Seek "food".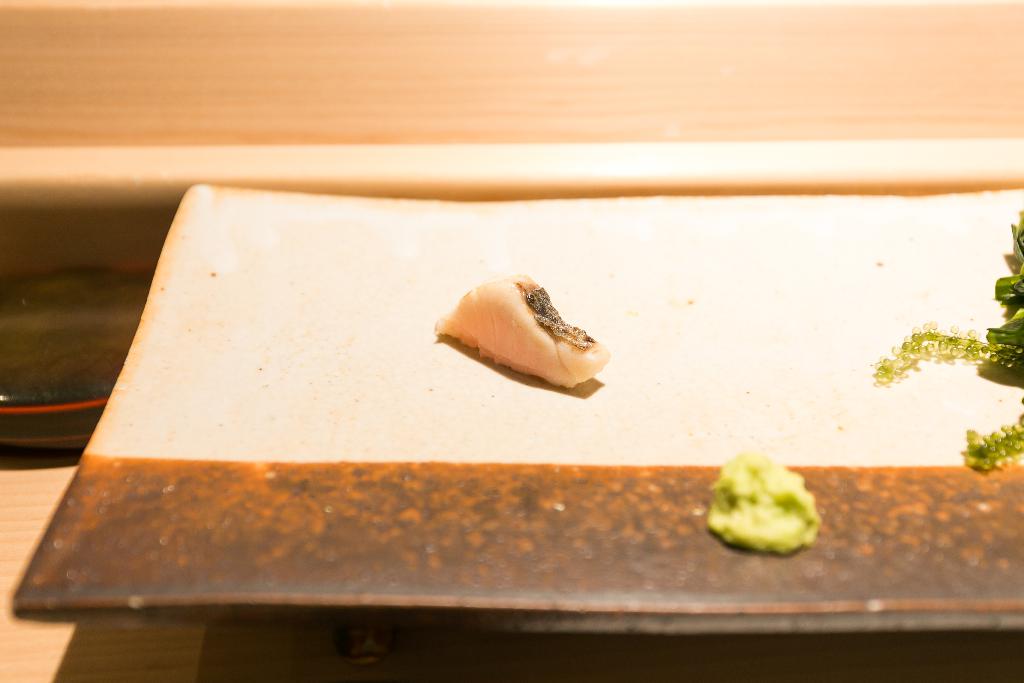
x1=701 y1=455 x2=820 y2=552.
